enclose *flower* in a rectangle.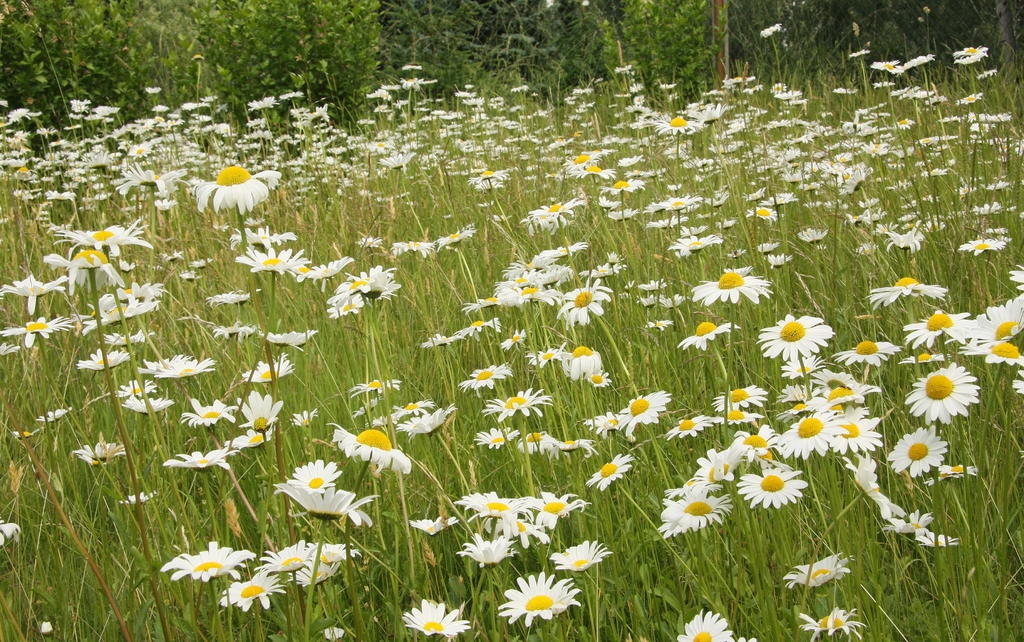
Rect(850, 46, 871, 58).
